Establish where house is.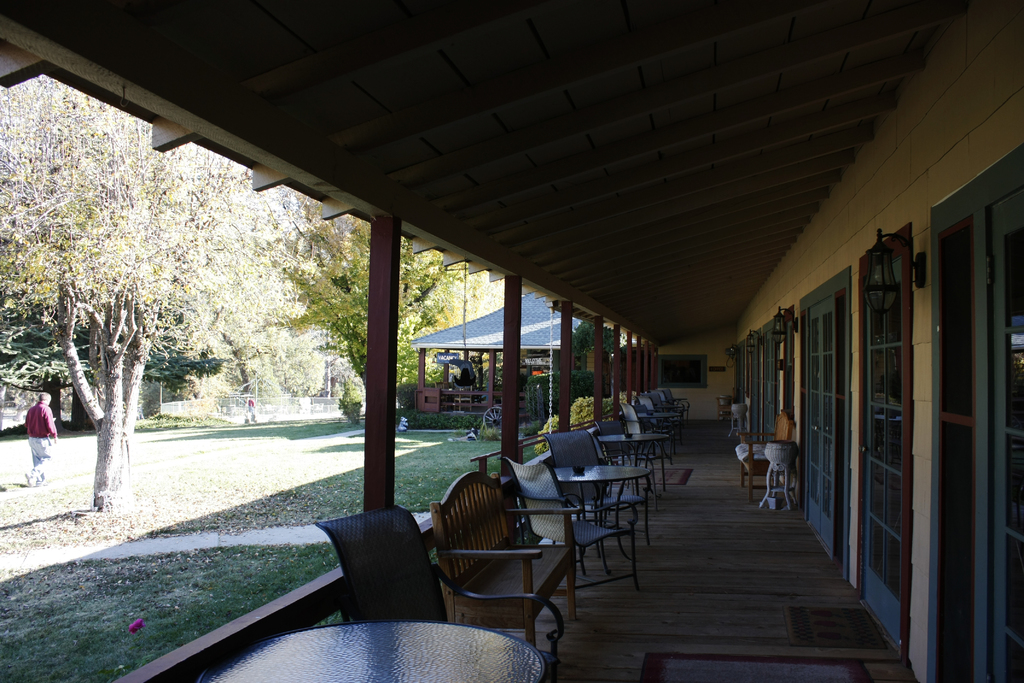
Established at x1=411, y1=293, x2=596, y2=415.
